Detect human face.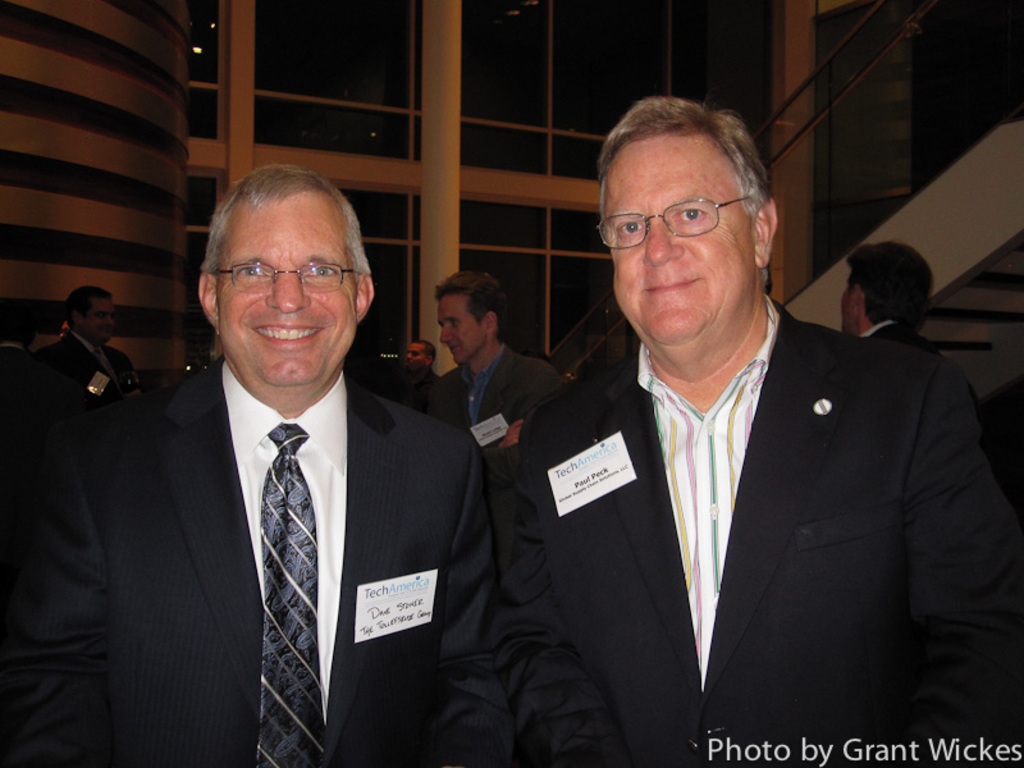
Detected at <region>607, 136, 764, 342</region>.
